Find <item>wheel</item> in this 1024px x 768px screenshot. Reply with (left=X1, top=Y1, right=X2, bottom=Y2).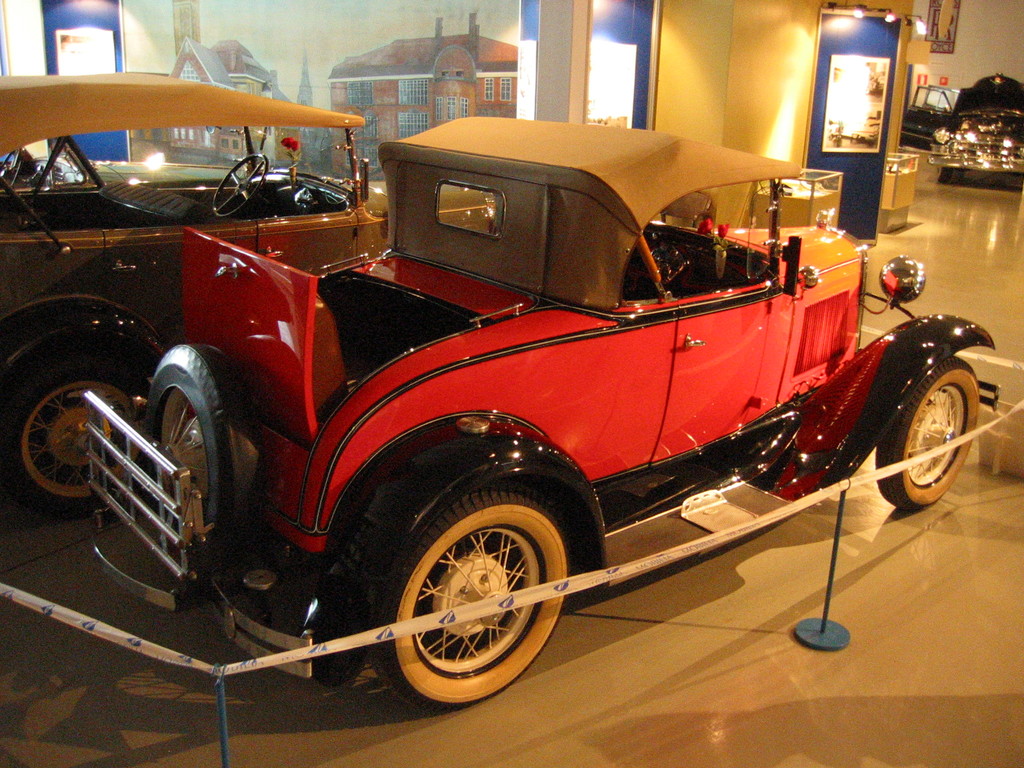
(left=3, top=355, right=152, bottom=519).
